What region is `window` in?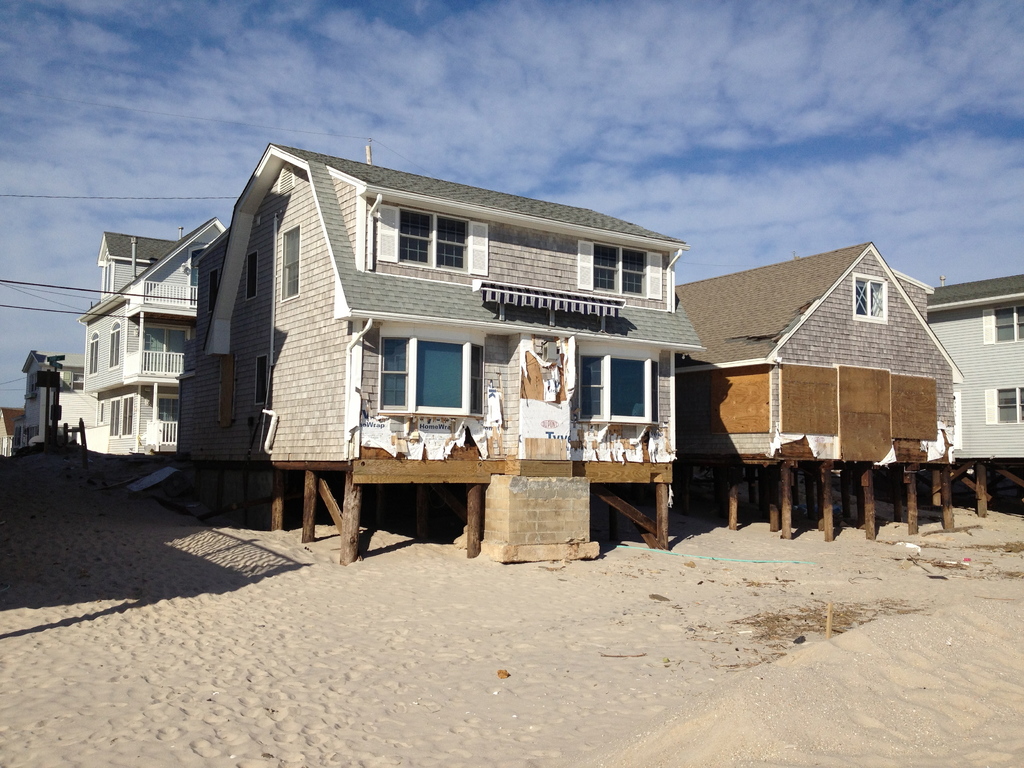
detection(981, 385, 1023, 424).
